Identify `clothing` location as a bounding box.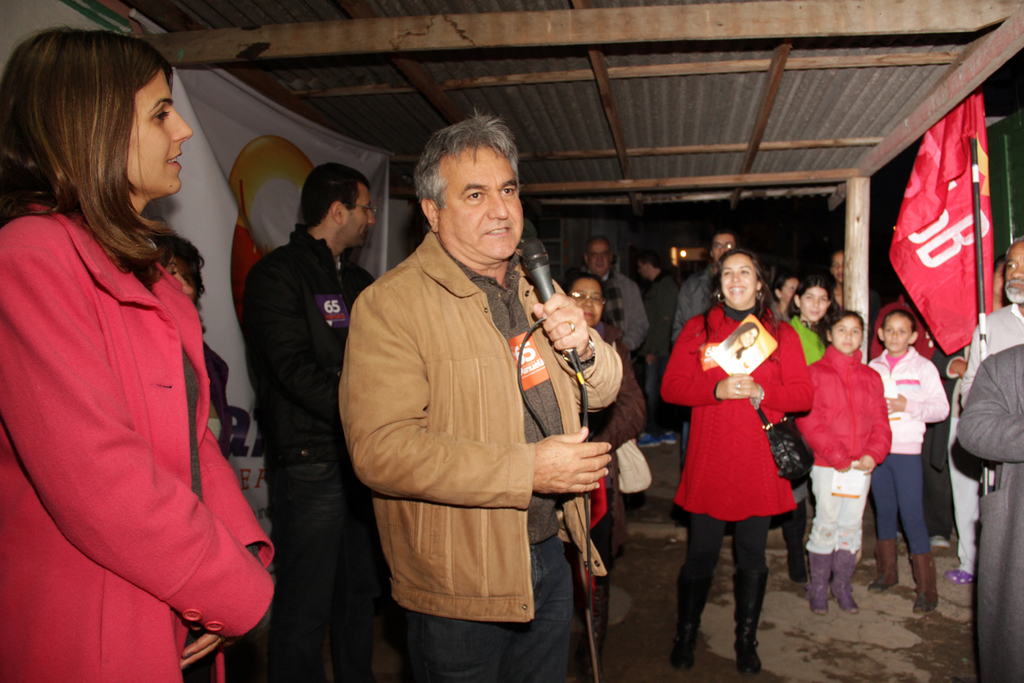
<bbox>657, 301, 817, 623</bbox>.
